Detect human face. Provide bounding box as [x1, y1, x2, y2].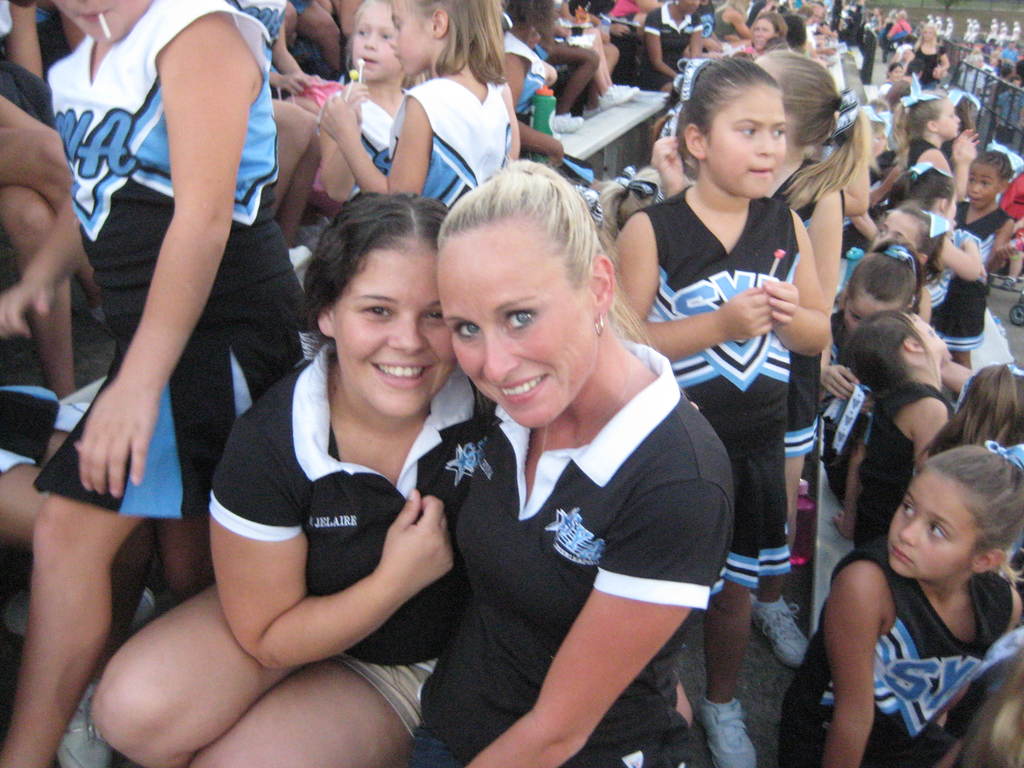
[840, 291, 901, 331].
